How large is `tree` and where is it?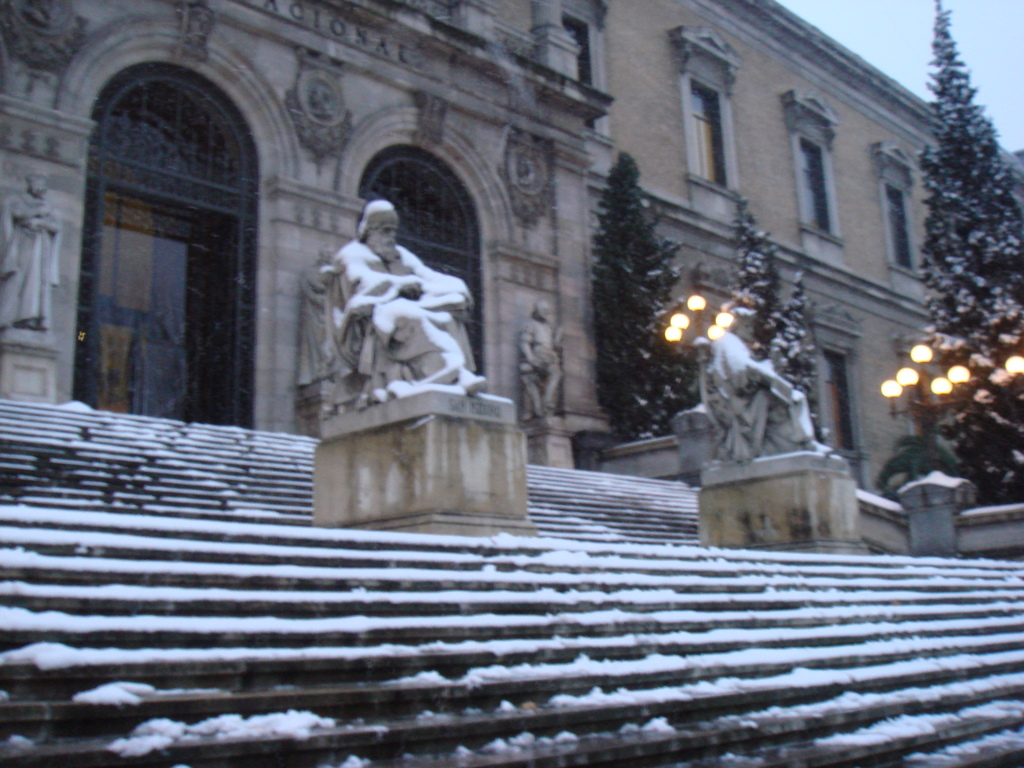
Bounding box: bbox=[730, 184, 831, 440].
